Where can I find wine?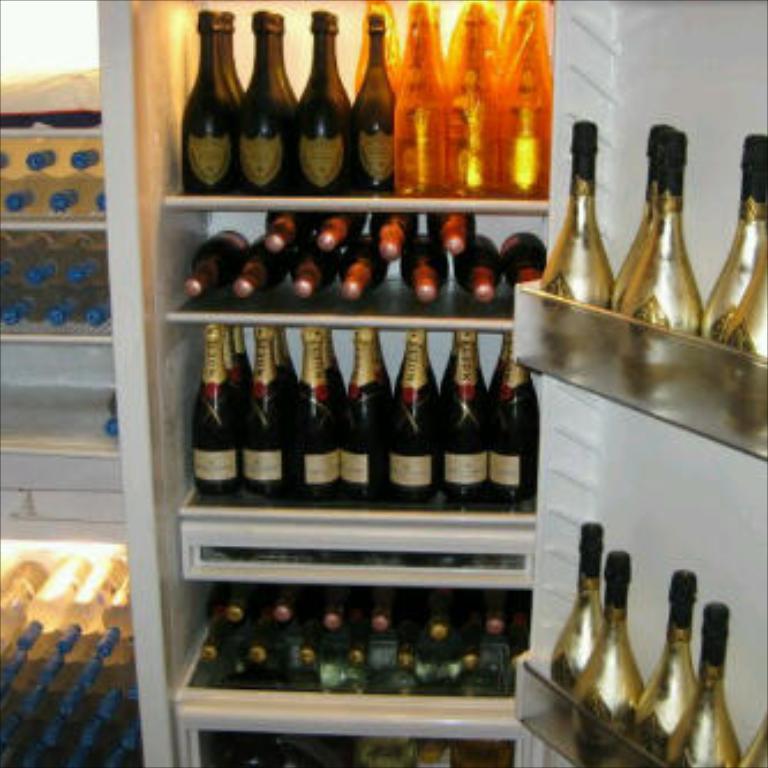
You can find it at pyautogui.locateOnScreen(272, 7, 295, 108).
